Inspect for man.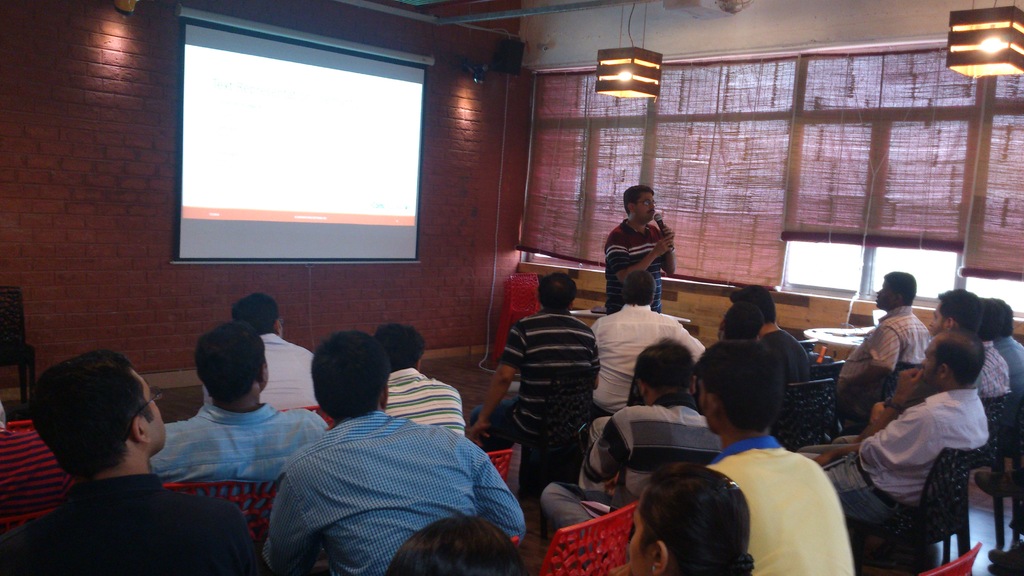
Inspection: <bbox>582, 268, 711, 420</bbox>.
